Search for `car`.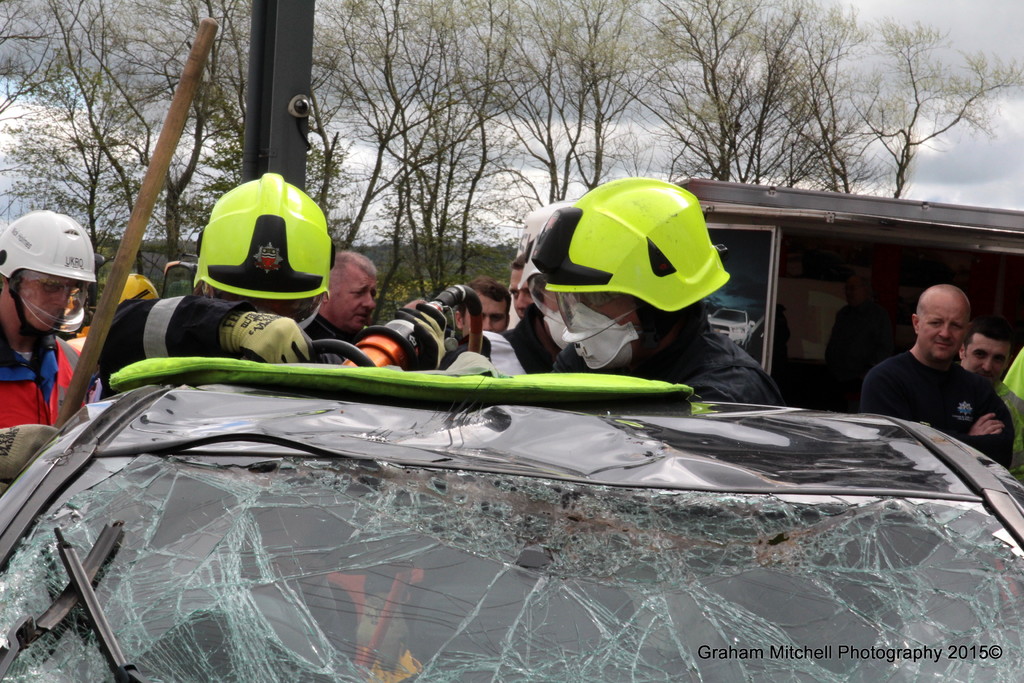
Found at (left=2, top=390, right=1023, bottom=682).
